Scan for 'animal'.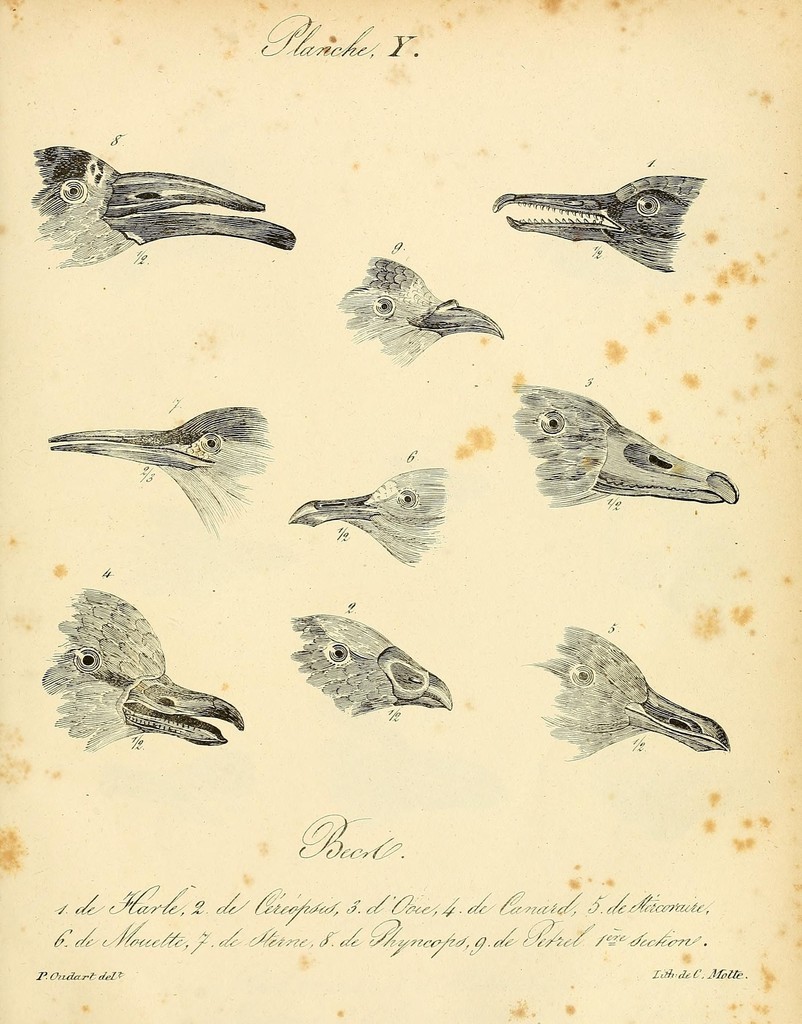
Scan result: [left=38, top=588, right=244, bottom=755].
